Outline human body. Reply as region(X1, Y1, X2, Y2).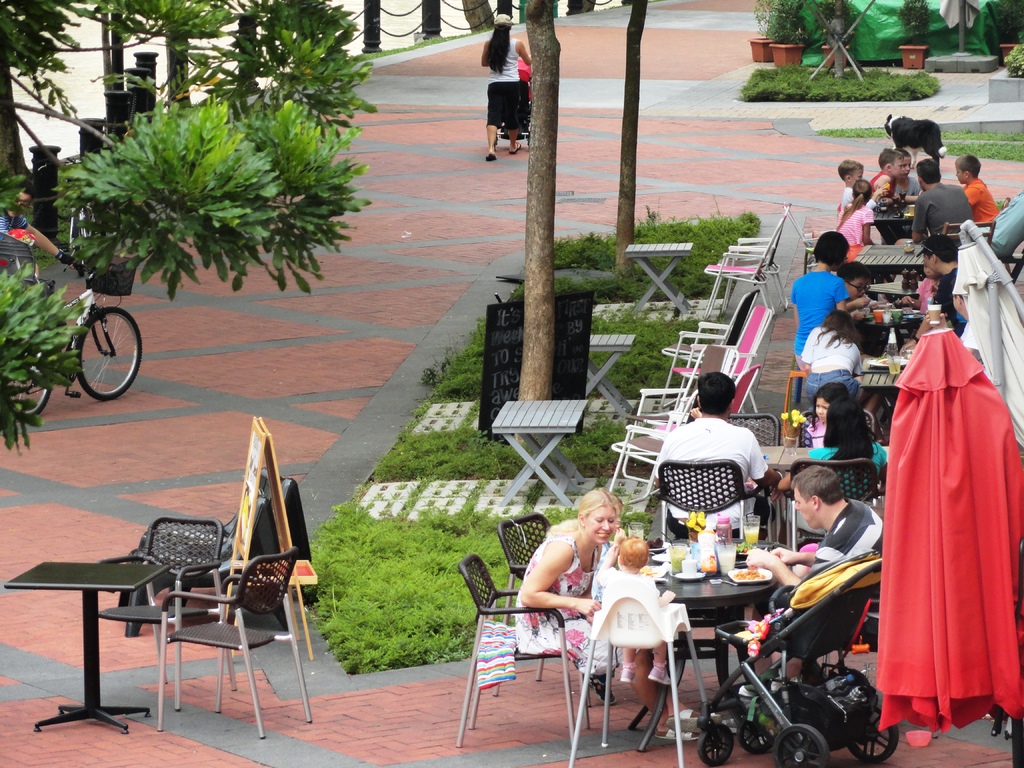
region(594, 528, 671, 685).
